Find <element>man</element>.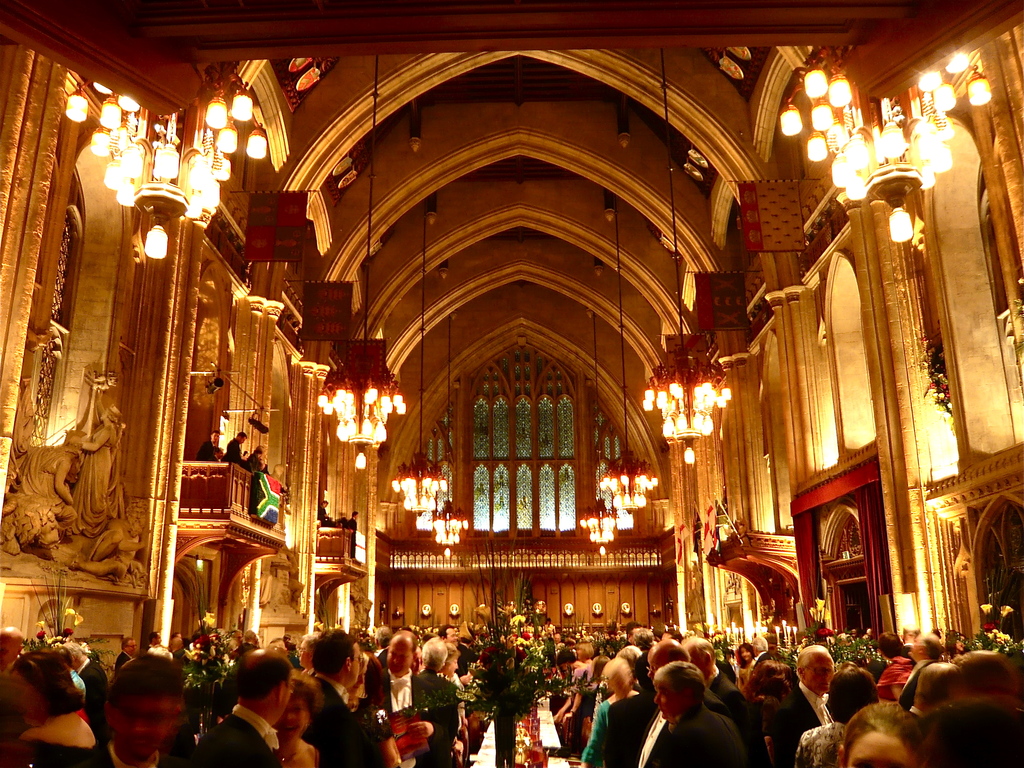
[417,641,460,767].
